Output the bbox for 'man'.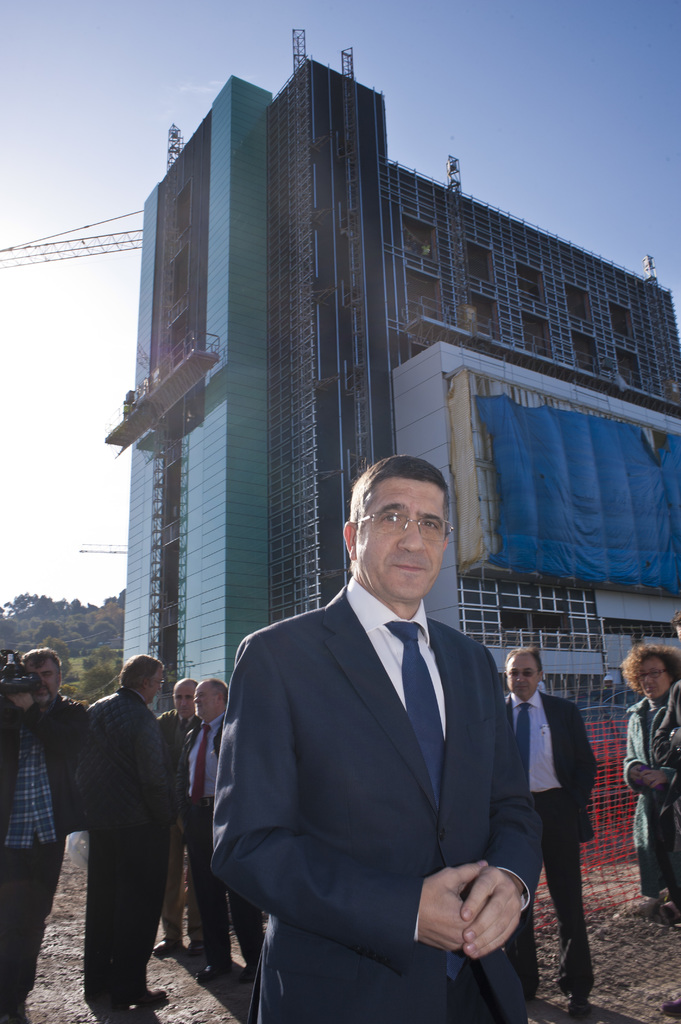
pyautogui.locateOnScreen(1, 646, 95, 1023).
